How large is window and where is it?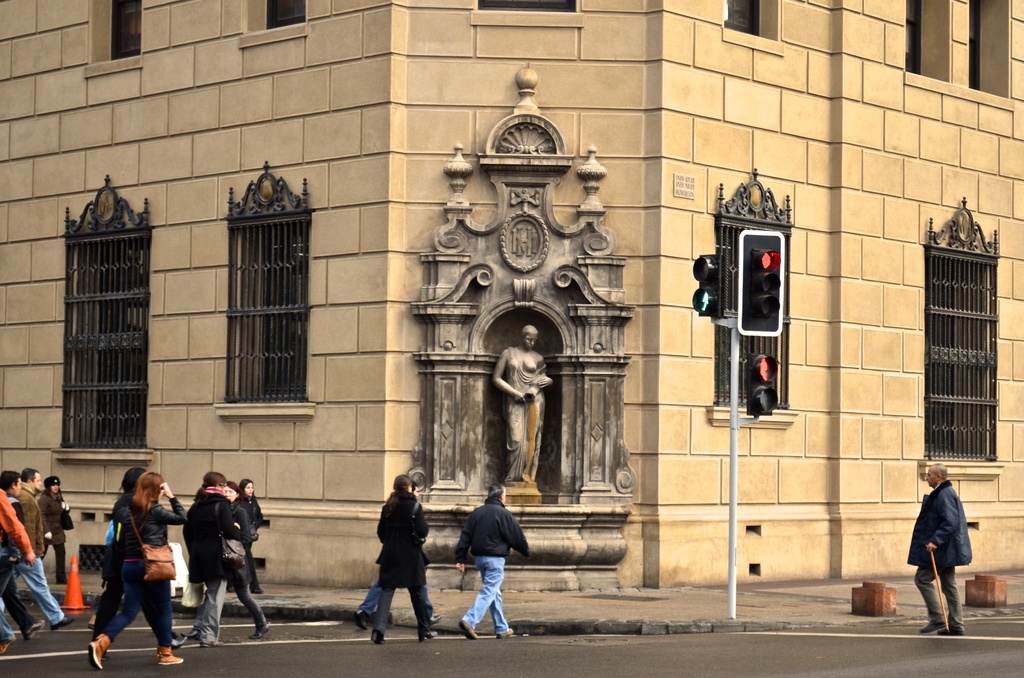
Bounding box: box(115, 0, 147, 58).
